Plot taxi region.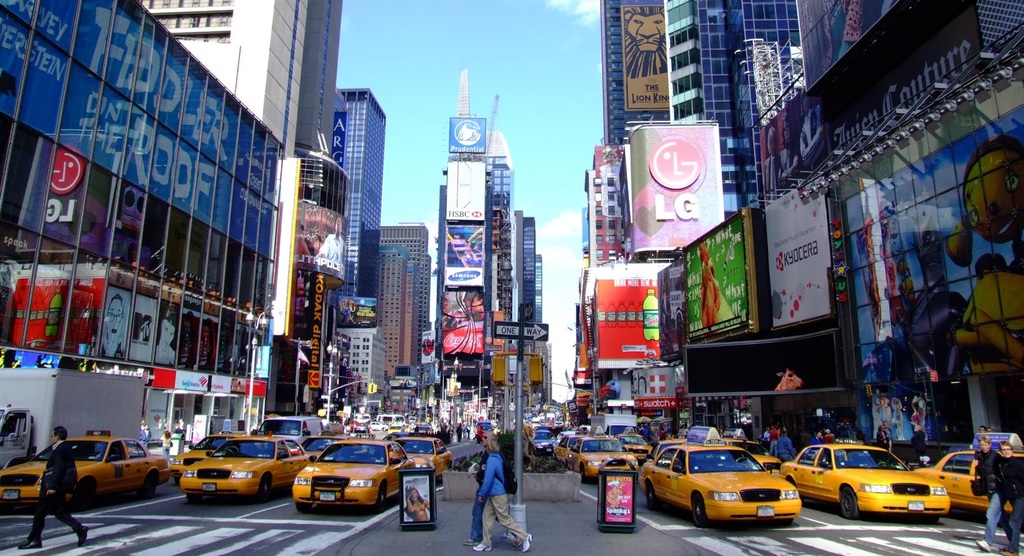
Plotted at 301,434,336,456.
